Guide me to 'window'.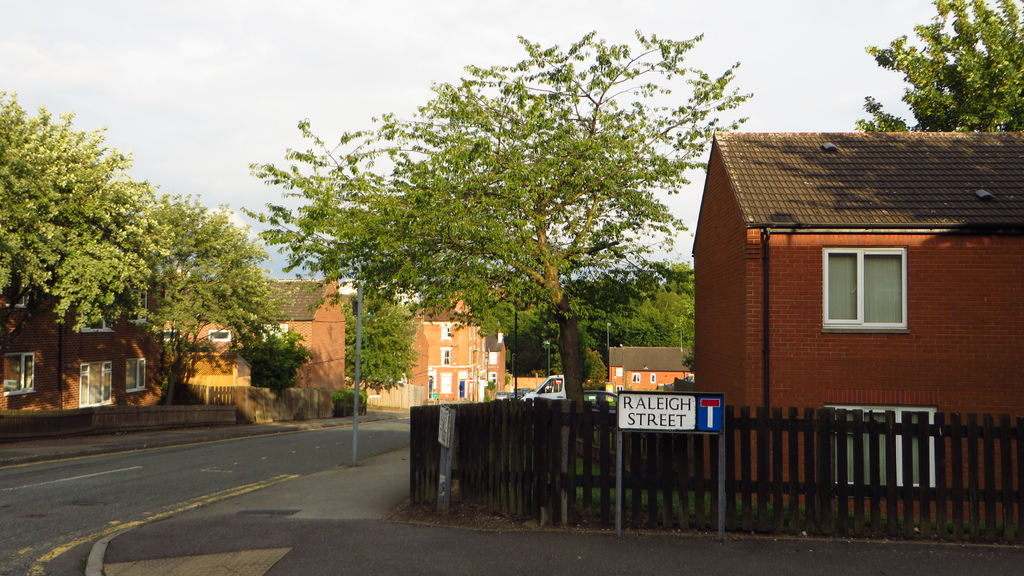
Guidance: bbox(631, 371, 643, 383).
